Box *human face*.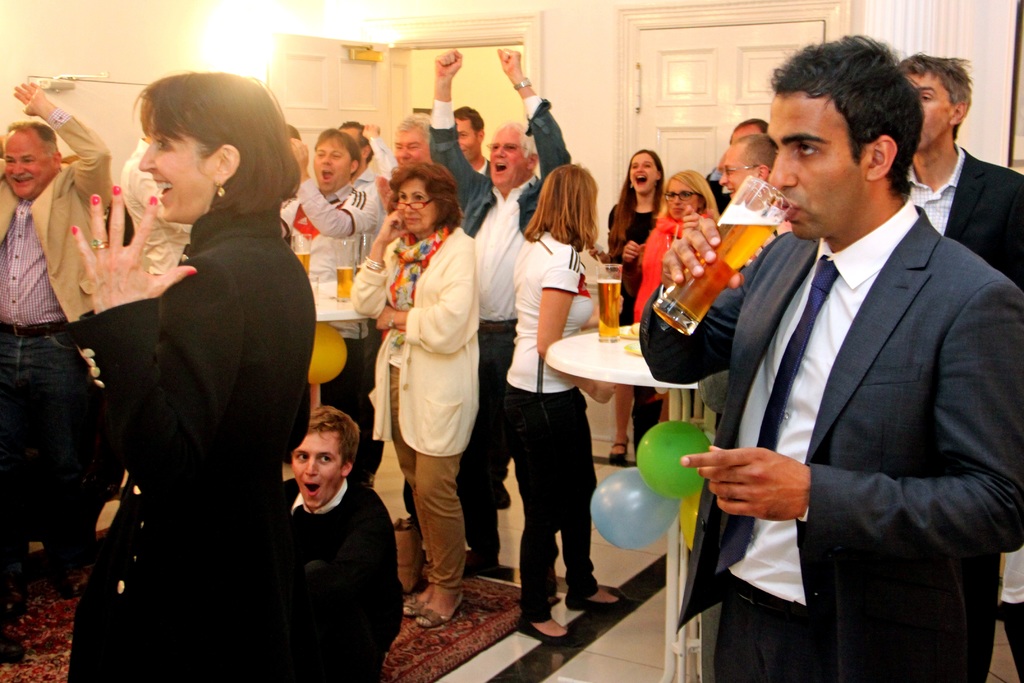
343/128/364/161.
